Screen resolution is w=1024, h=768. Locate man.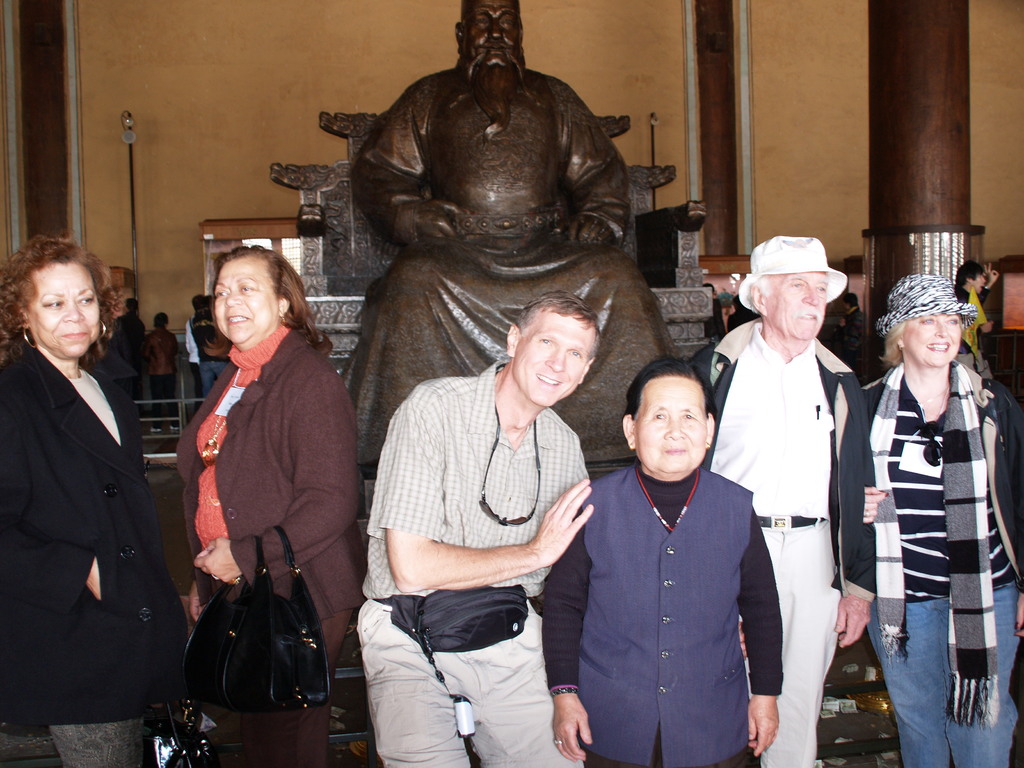
detection(349, 0, 676, 477).
